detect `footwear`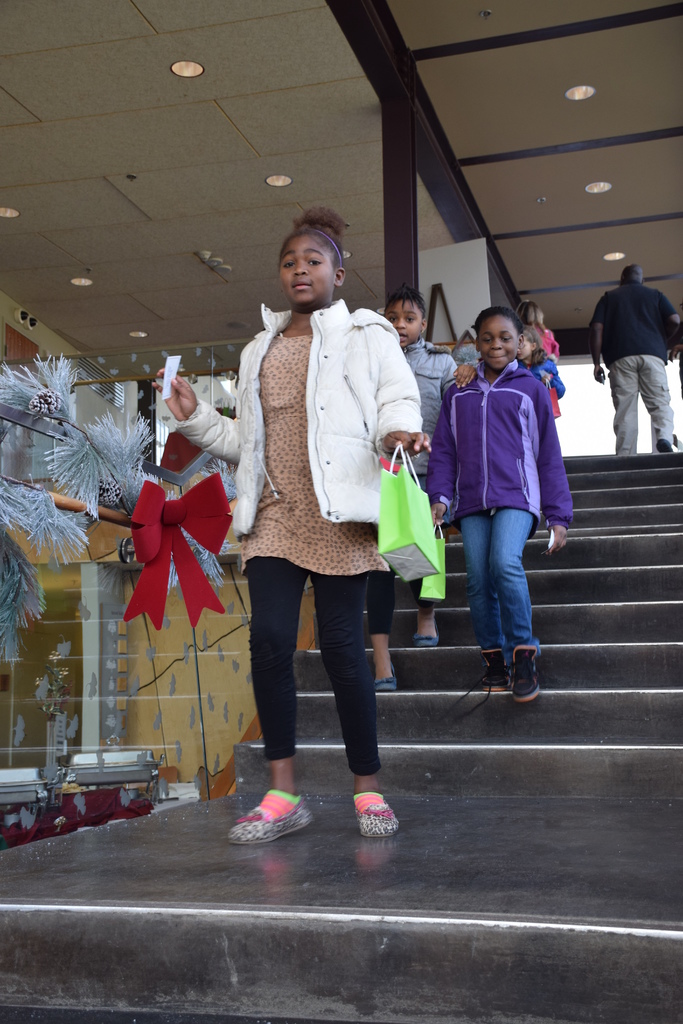
656/428/682/461
